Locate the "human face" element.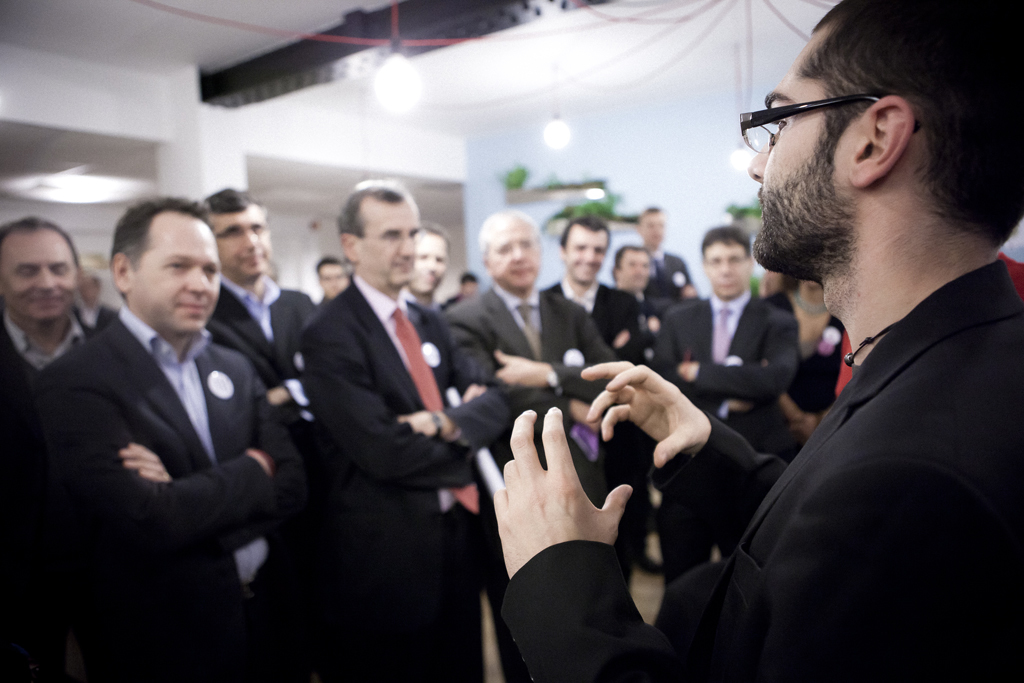
Element bbox: (left=320, top=260, right=354, bottom=299).
